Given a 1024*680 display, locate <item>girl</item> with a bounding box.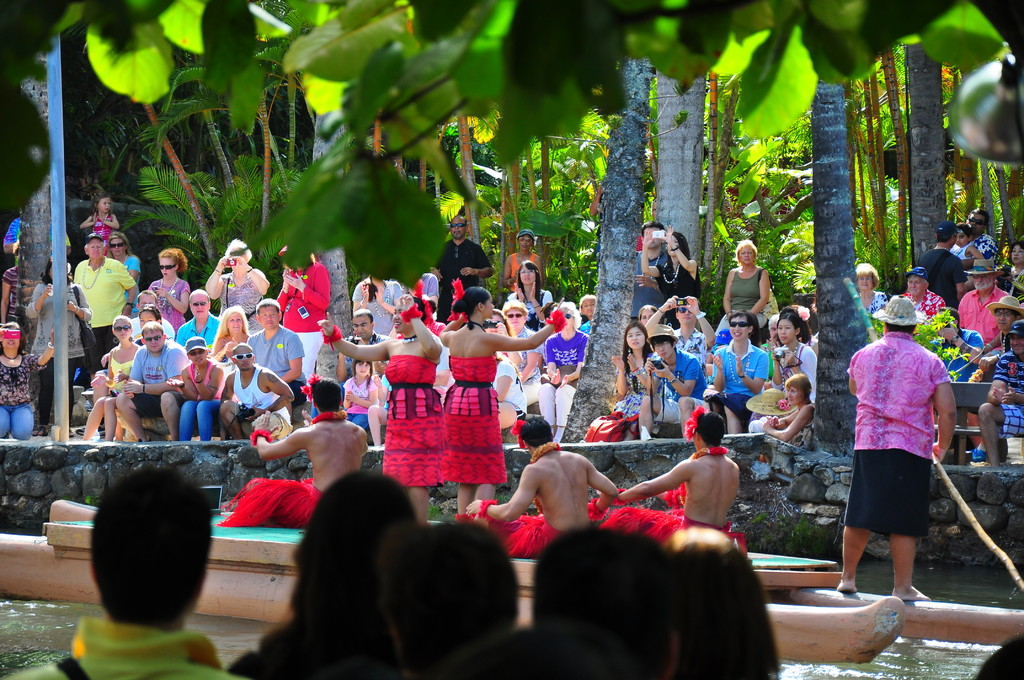
Located: BBox(583, 320, 653, 445).
